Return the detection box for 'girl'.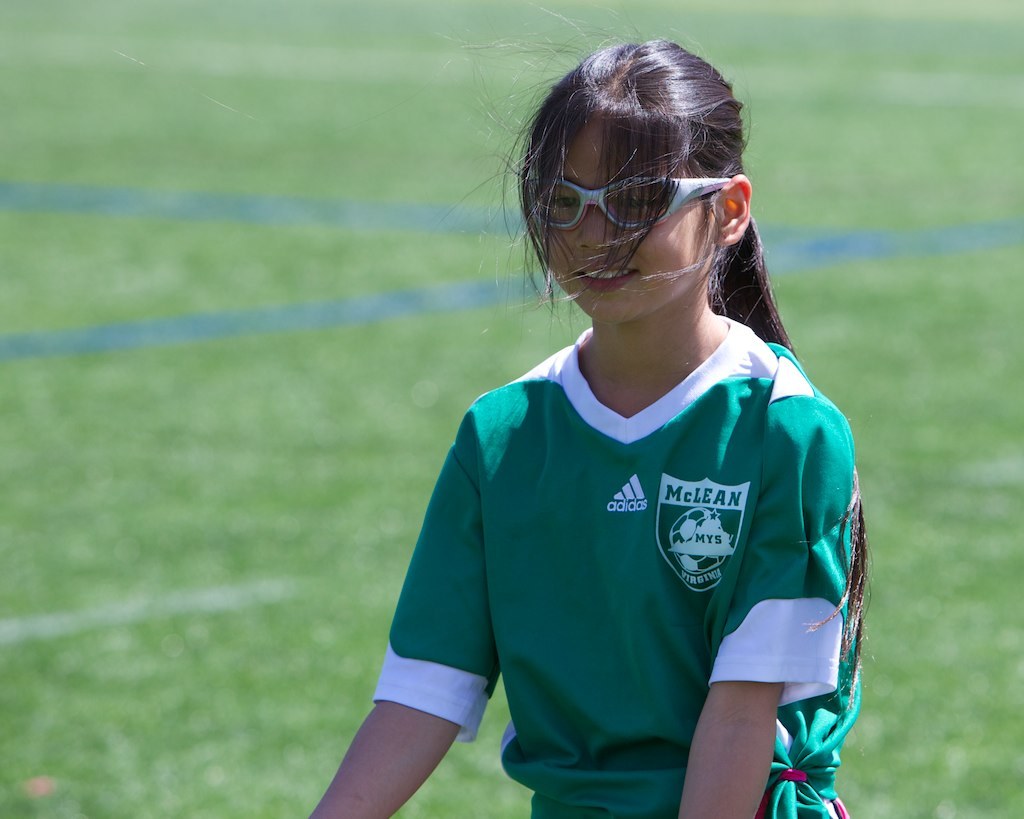
303,0,877,818.
